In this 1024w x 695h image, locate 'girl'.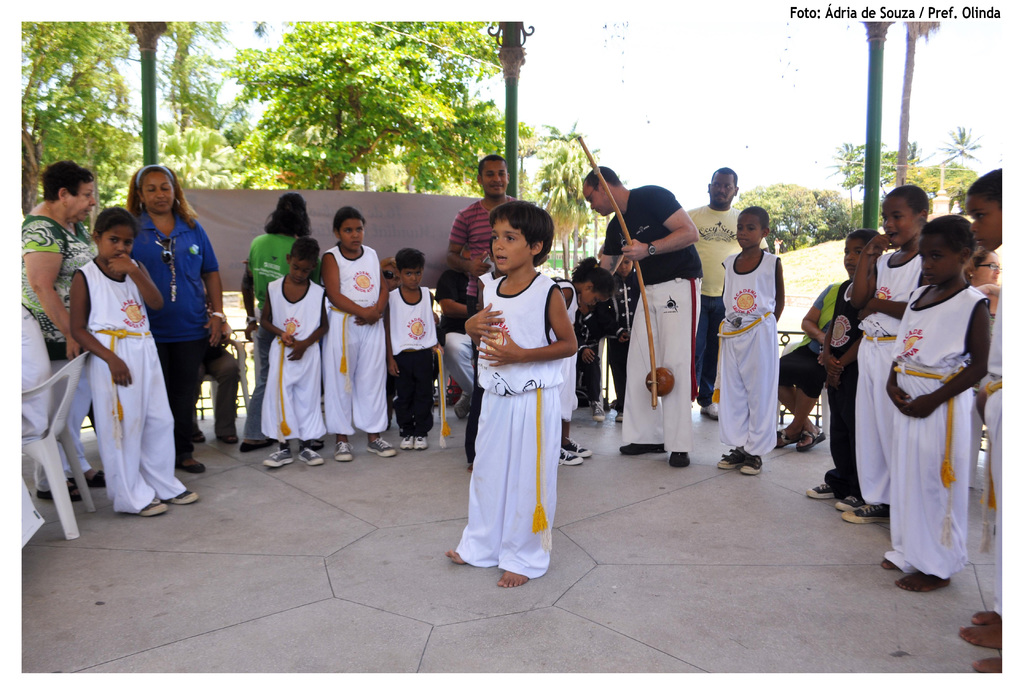
Bounding box: box(556, 252, 618, 466).
